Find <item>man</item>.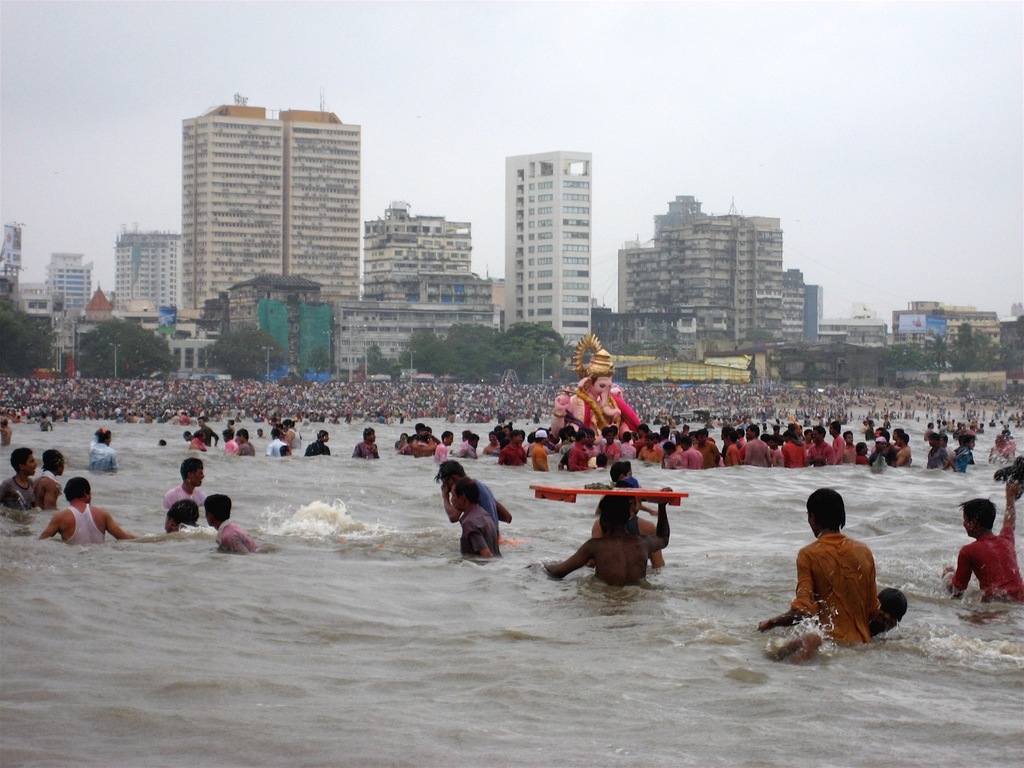
rect(698, 424, 718, 464).
